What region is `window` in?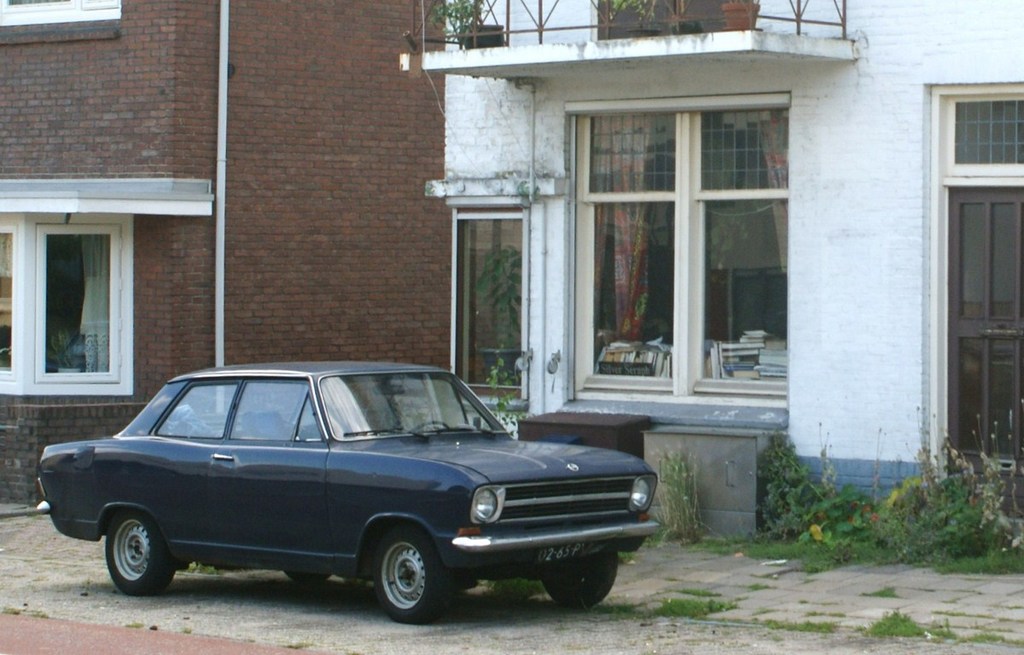
BBox(545, 49, 817, 431).
